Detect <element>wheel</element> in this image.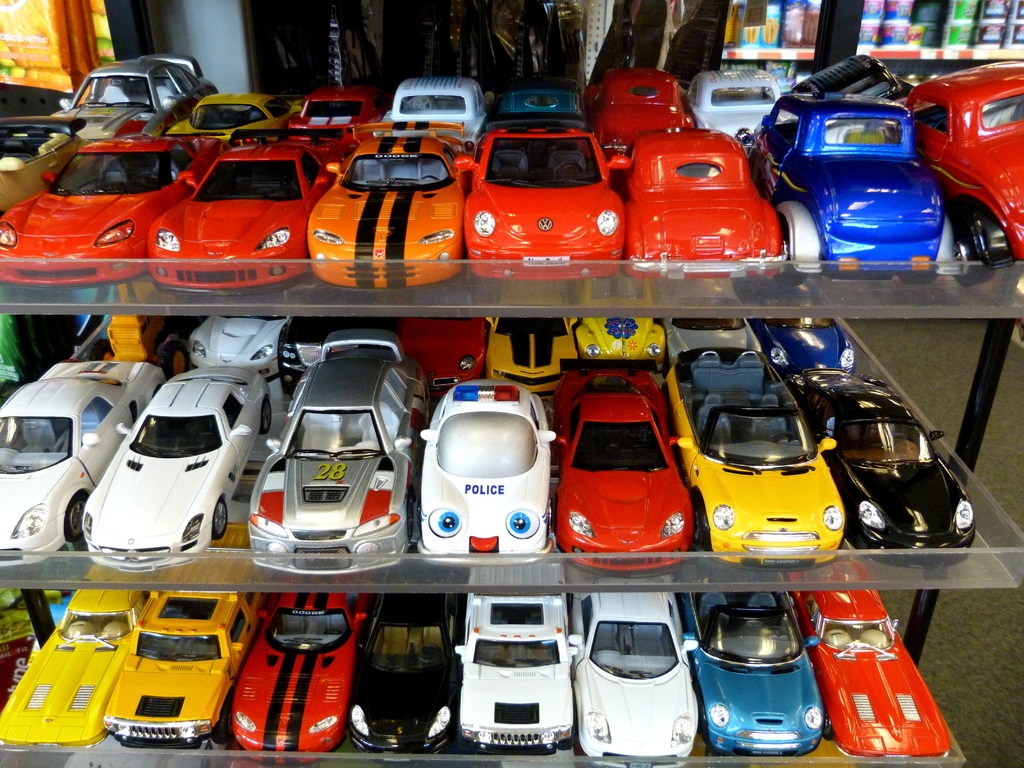
Detection: 781,232,805,284.
